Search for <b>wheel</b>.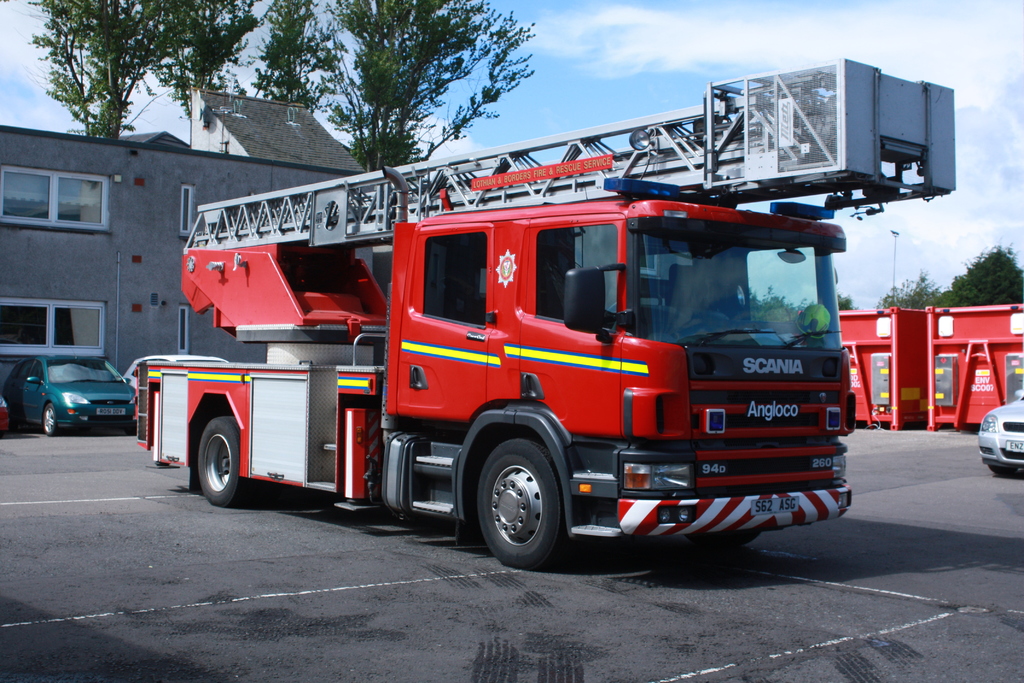
Found at x1=191 y1=416 x2=262 y2=512.
